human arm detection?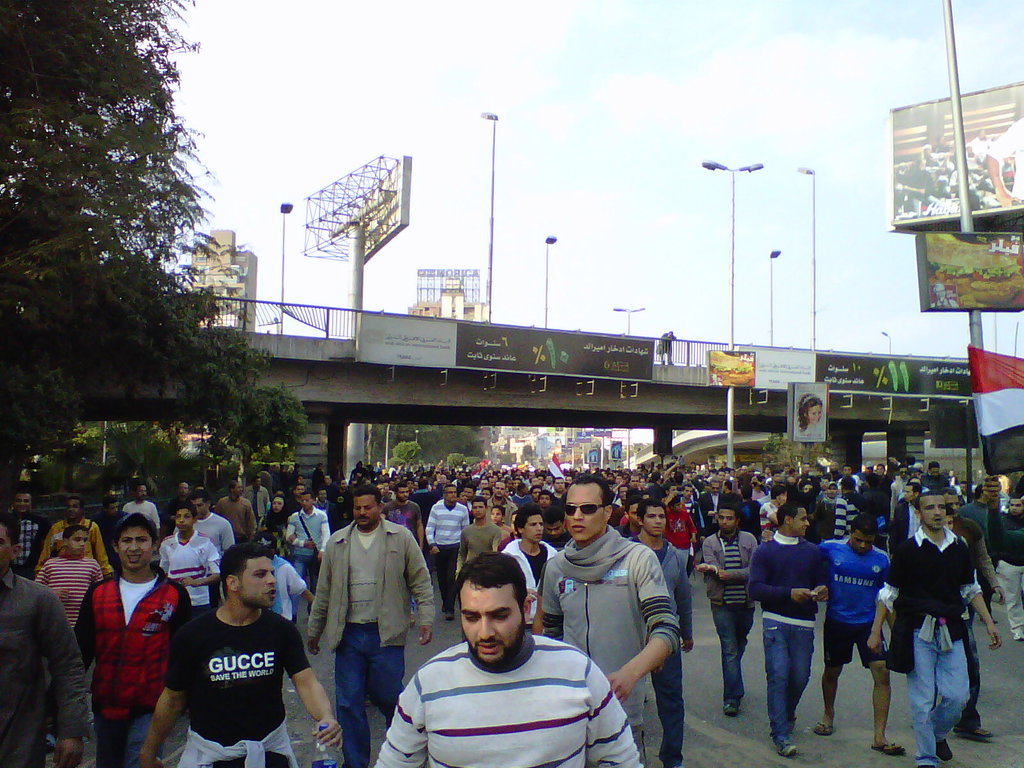
(157,543,172,572)
